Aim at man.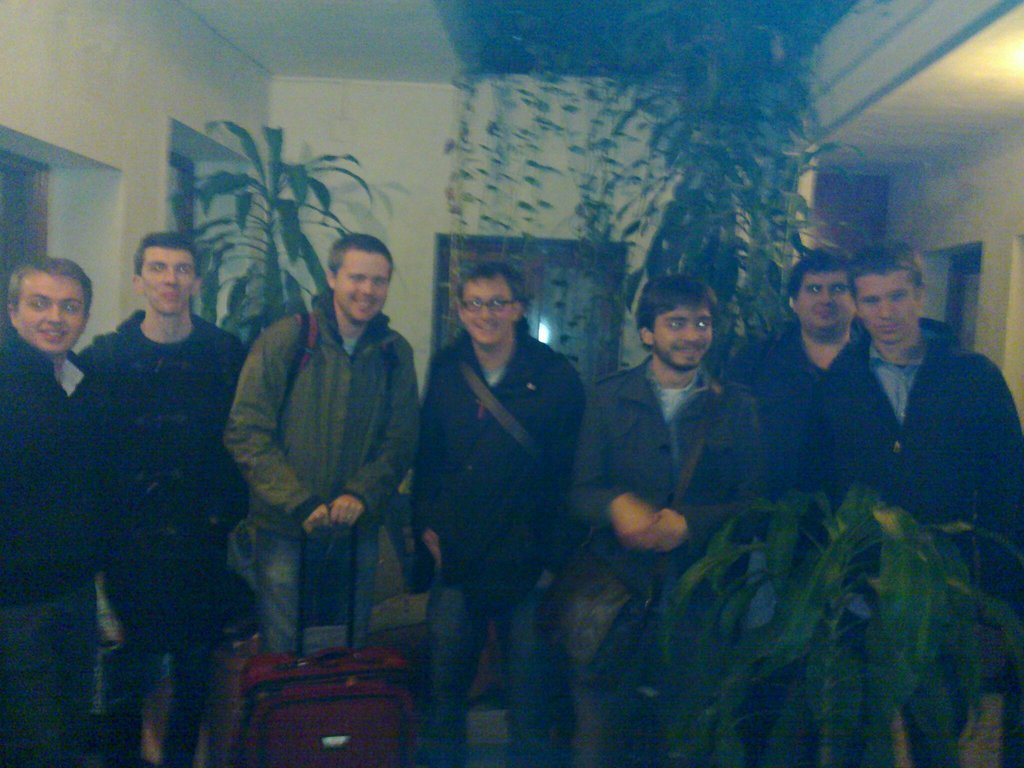
Aimed at box=[397, 232, 601, 727].
